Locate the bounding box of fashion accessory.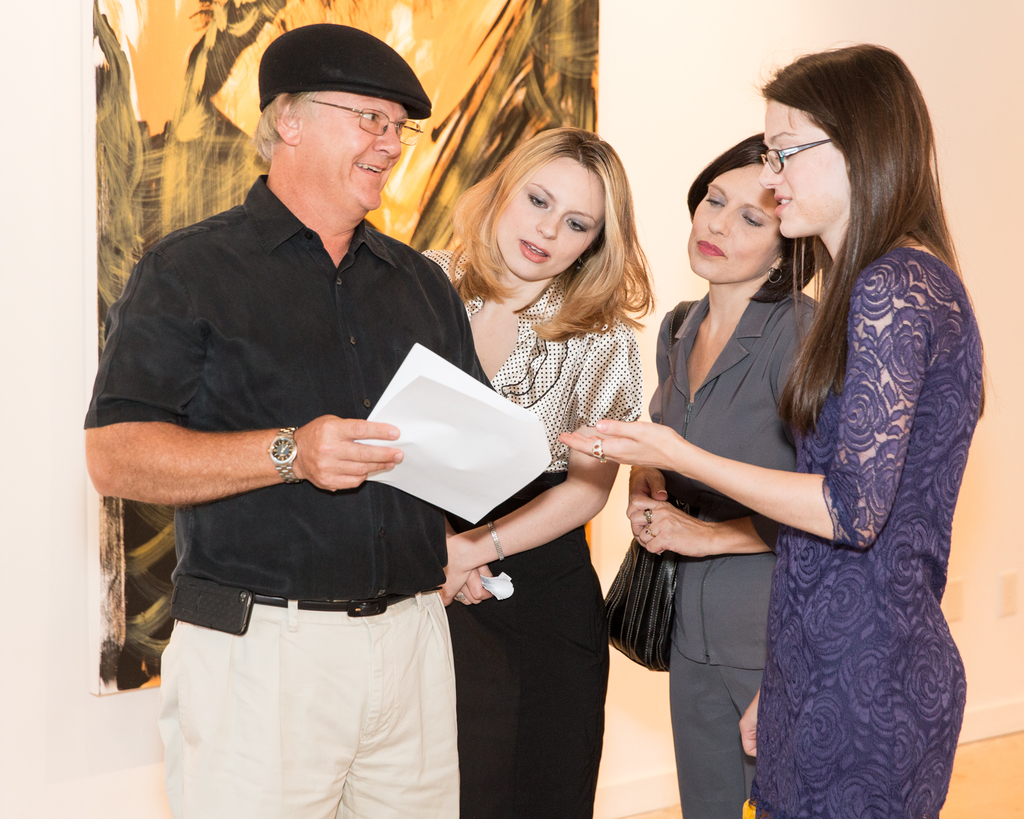
Bounding box: x1=168 y1=571 x2=253 y2=640.
